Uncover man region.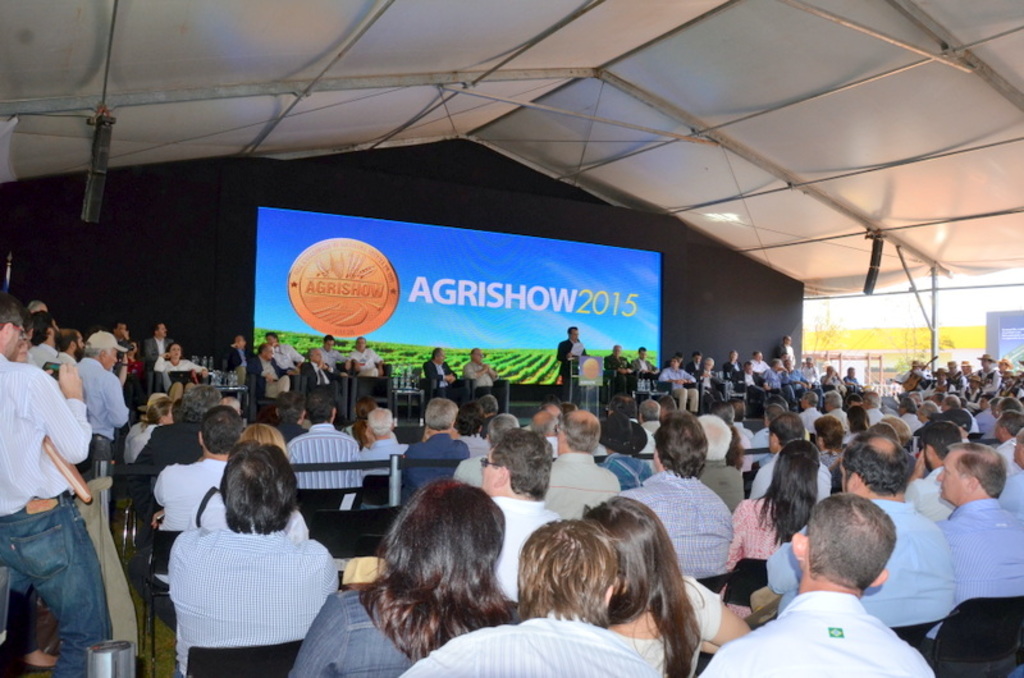
Uncovered: [x1=698, y1=491, x2=936, y2=677].
